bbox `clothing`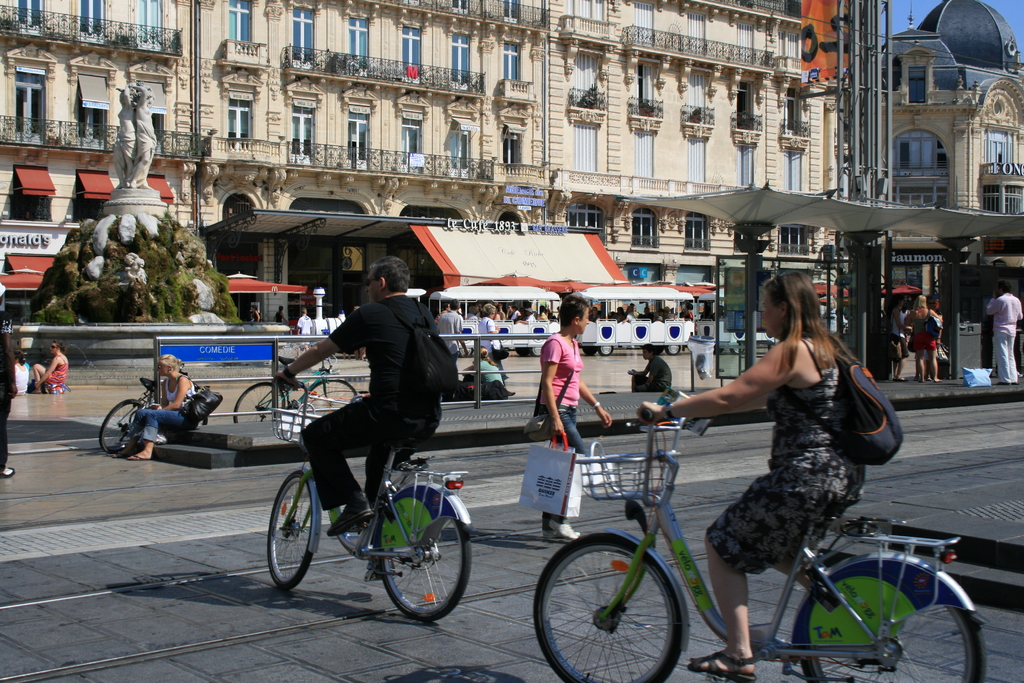
(35, 357, 70, 390)
